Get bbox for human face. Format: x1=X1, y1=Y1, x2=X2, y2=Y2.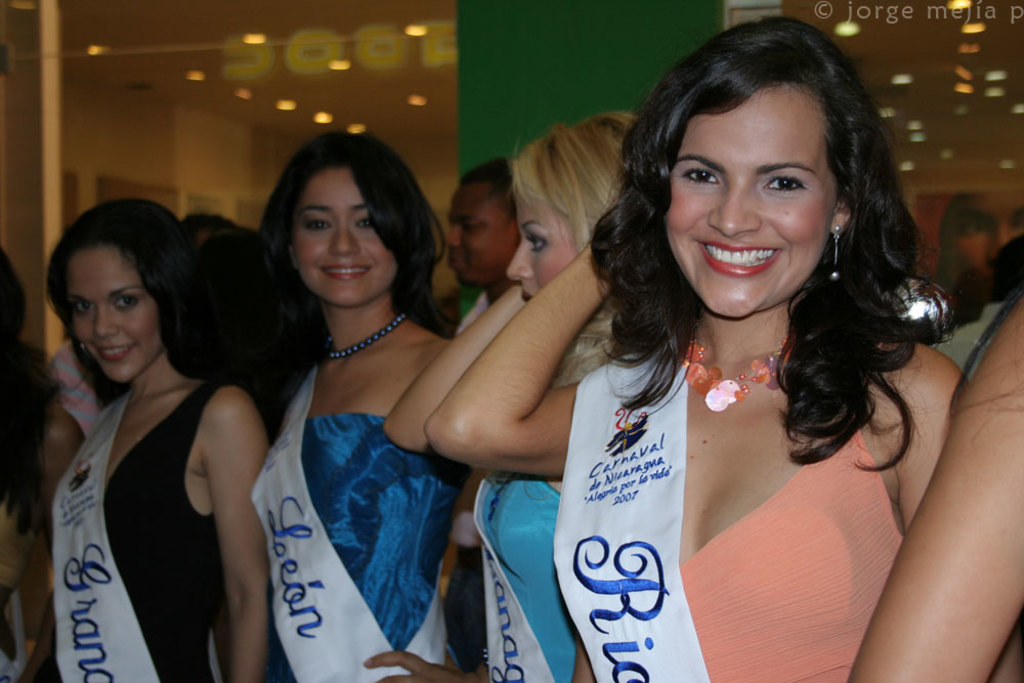
x1=292, y1=167, x2=398, y2=304.
